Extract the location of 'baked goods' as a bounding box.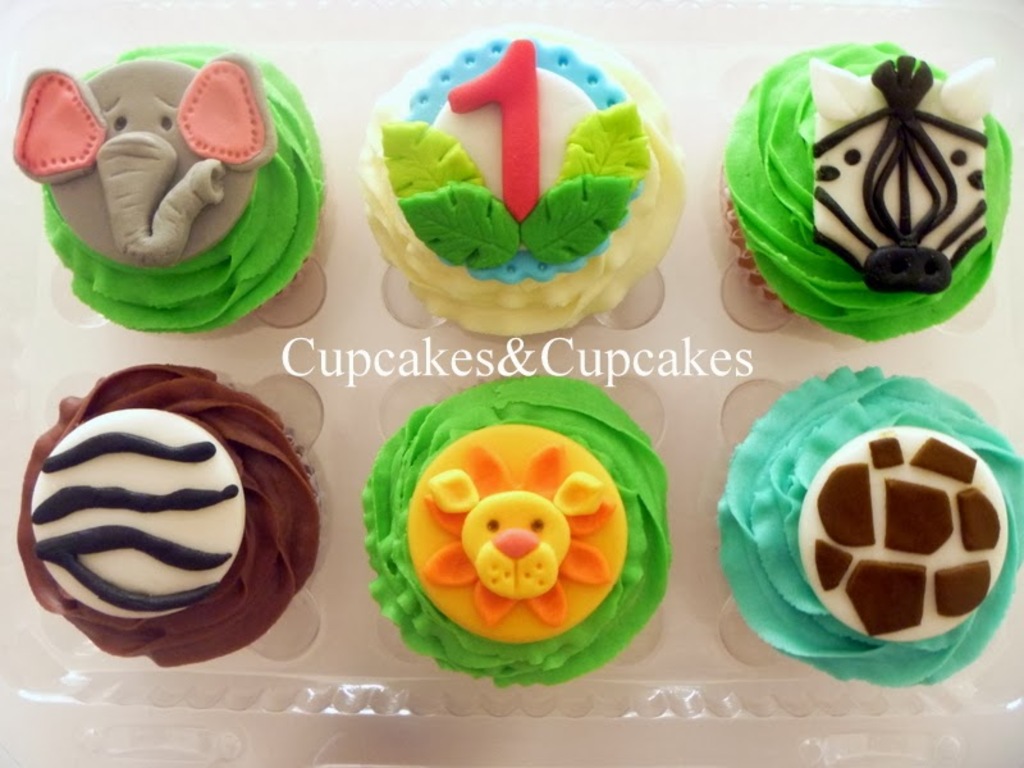
BBox(717, 364, 1023, 687).
